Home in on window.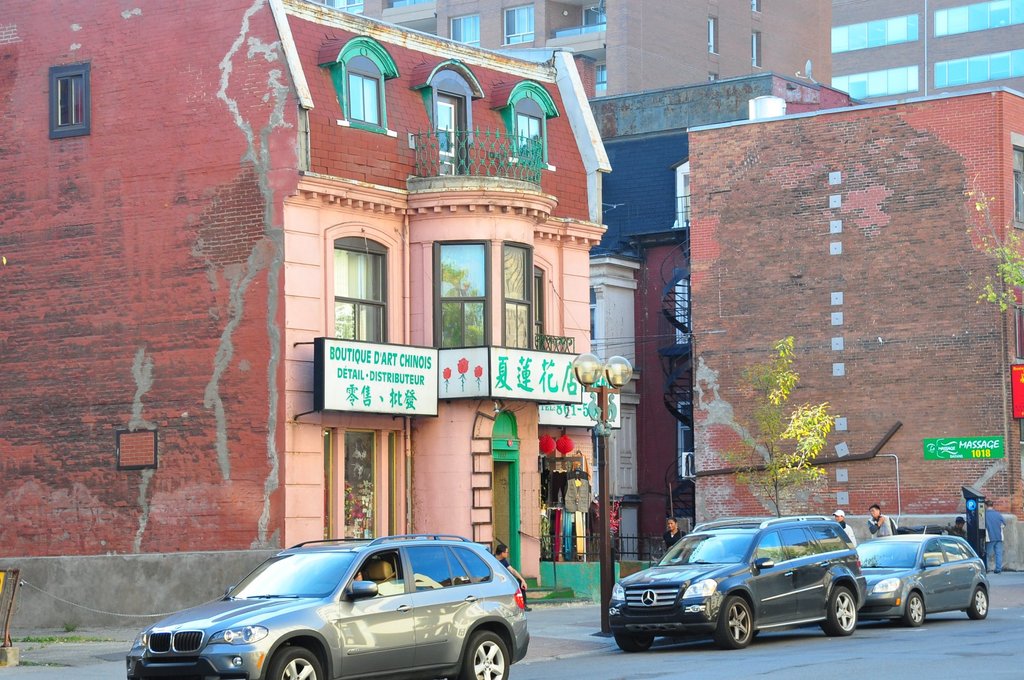
Homed in at 499,0,532,43.
